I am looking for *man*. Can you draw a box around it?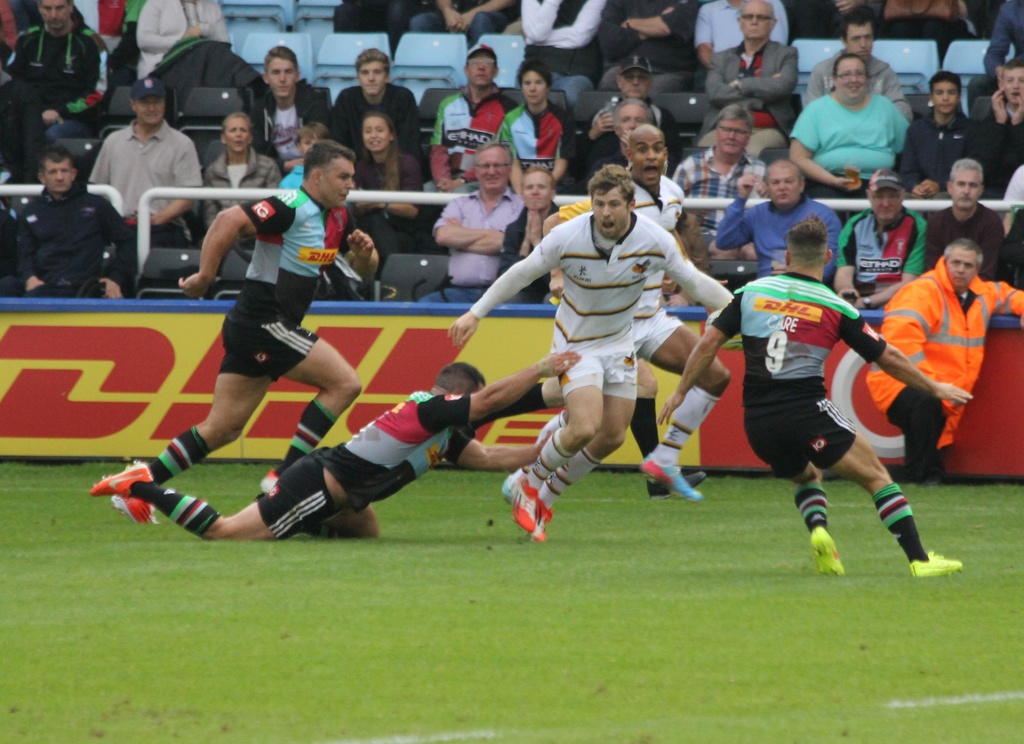
Sure, the bounding box is 6,149,131,300.
